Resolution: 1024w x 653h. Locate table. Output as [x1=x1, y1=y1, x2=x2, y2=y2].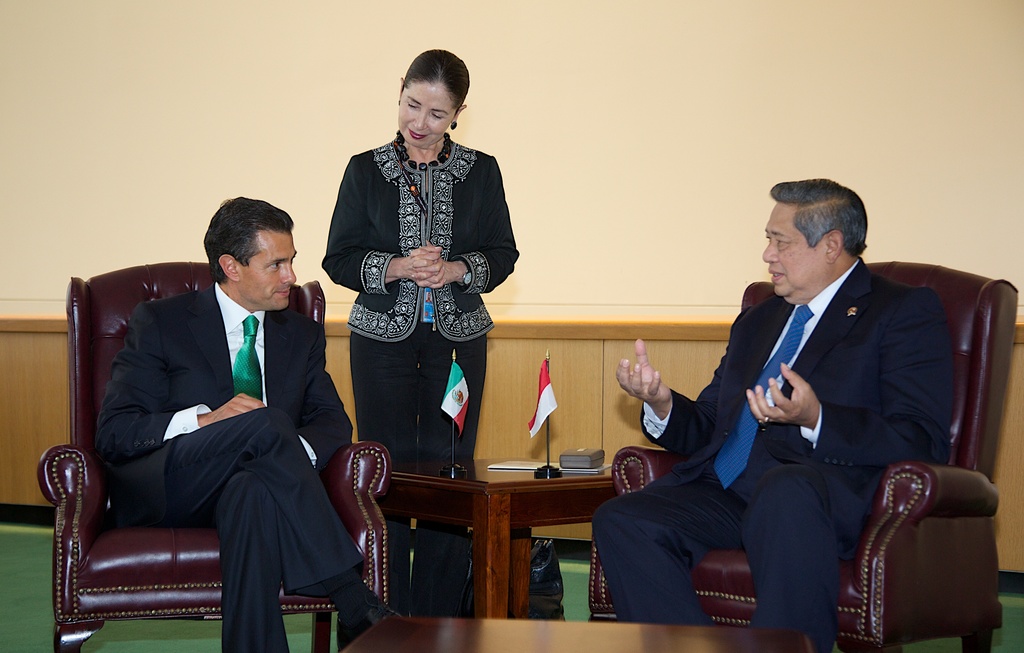
[x1=343, y1=464, x2=636, y2=610].
